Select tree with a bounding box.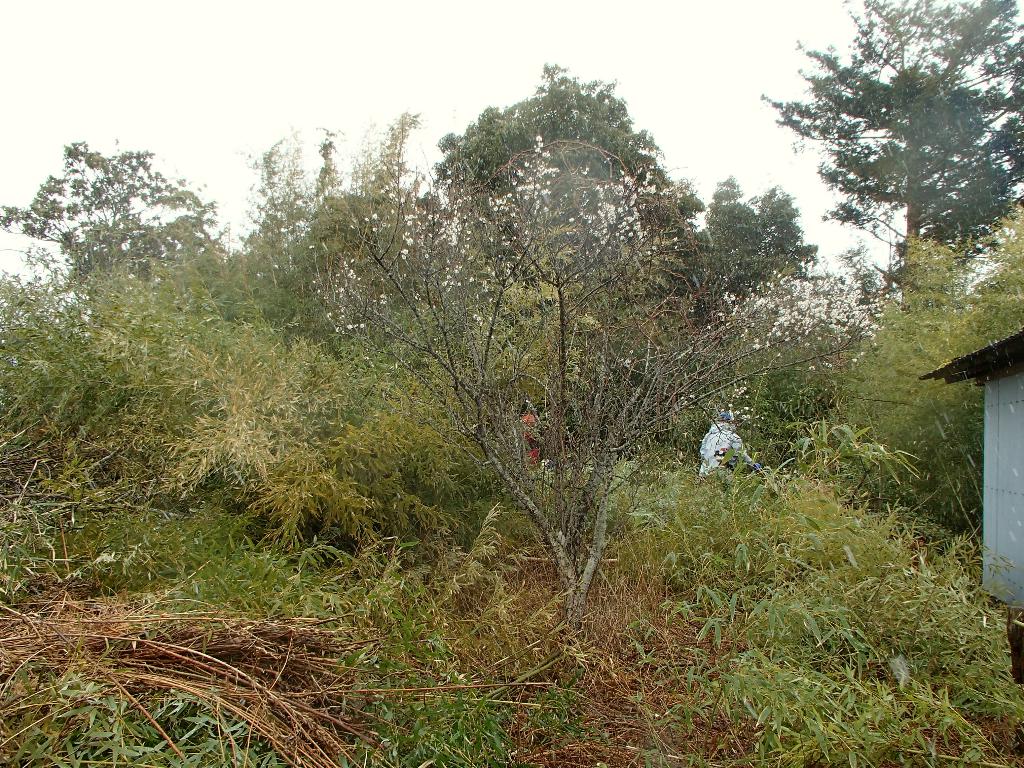
x1=306 y1=142 x2=858 y2=620.
